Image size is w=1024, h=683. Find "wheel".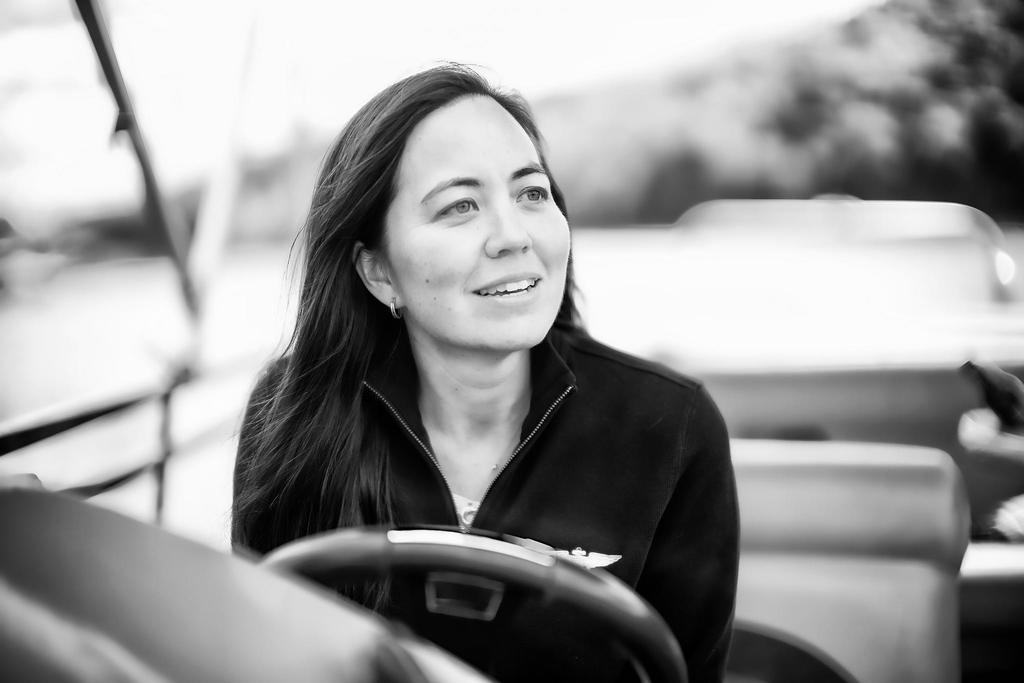
detection(255, 519, 689, 682).
